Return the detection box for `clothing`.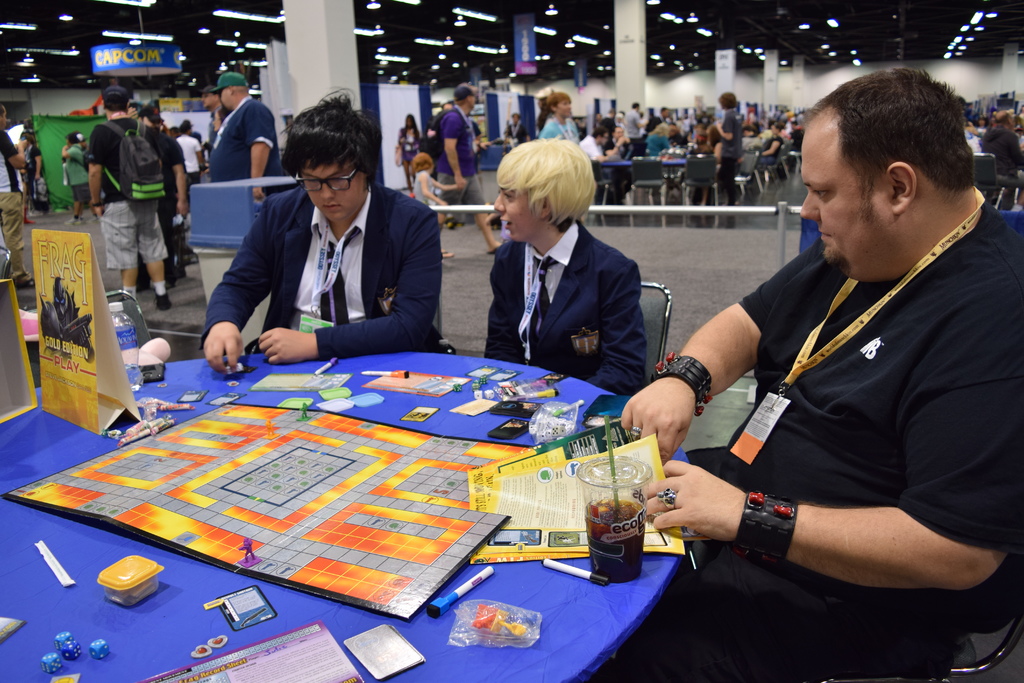
540/108/580/144.
